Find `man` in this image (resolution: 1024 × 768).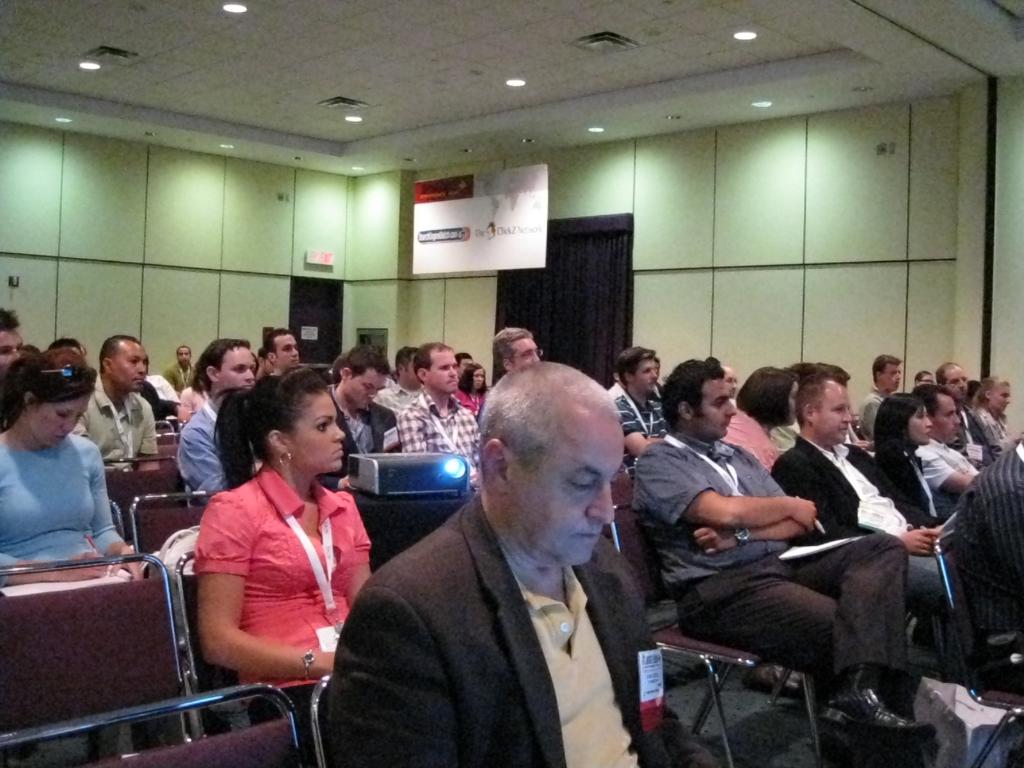
l=772, t=379, r=948, b=663.
